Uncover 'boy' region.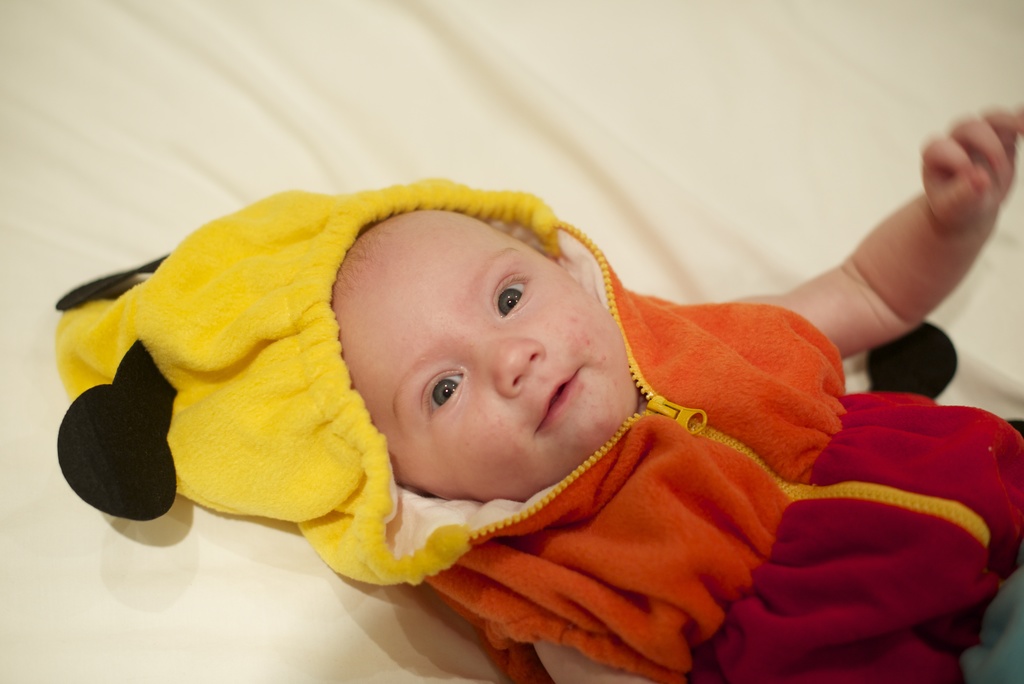
Uncovered: bbox=[60, 100, 1023, 683].
